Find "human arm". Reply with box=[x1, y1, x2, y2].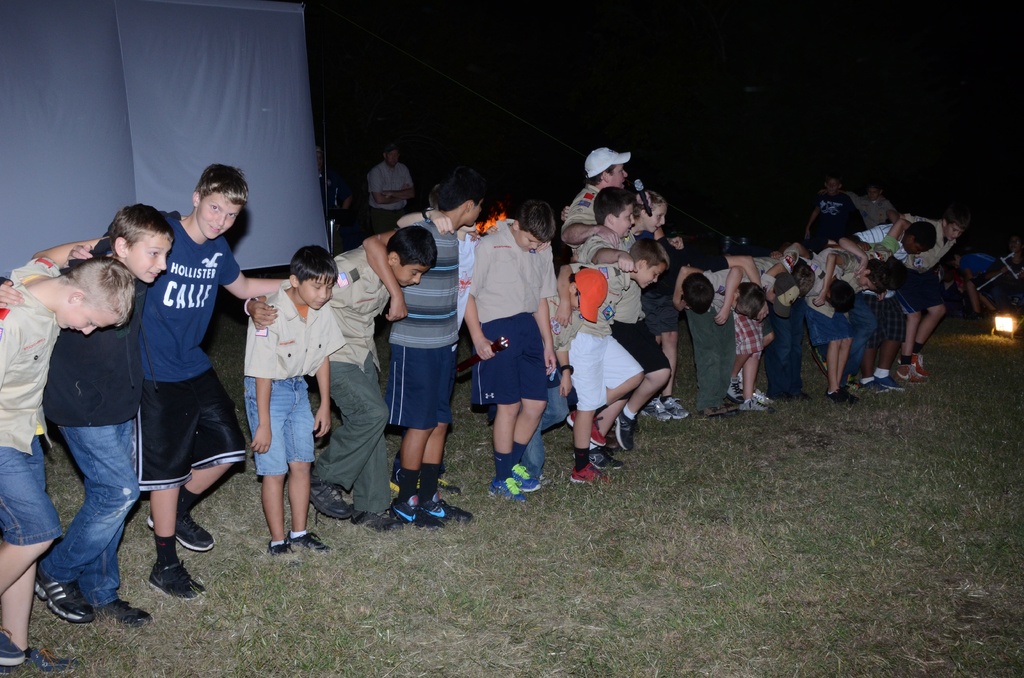
box=[27, 236, 96, 288].
